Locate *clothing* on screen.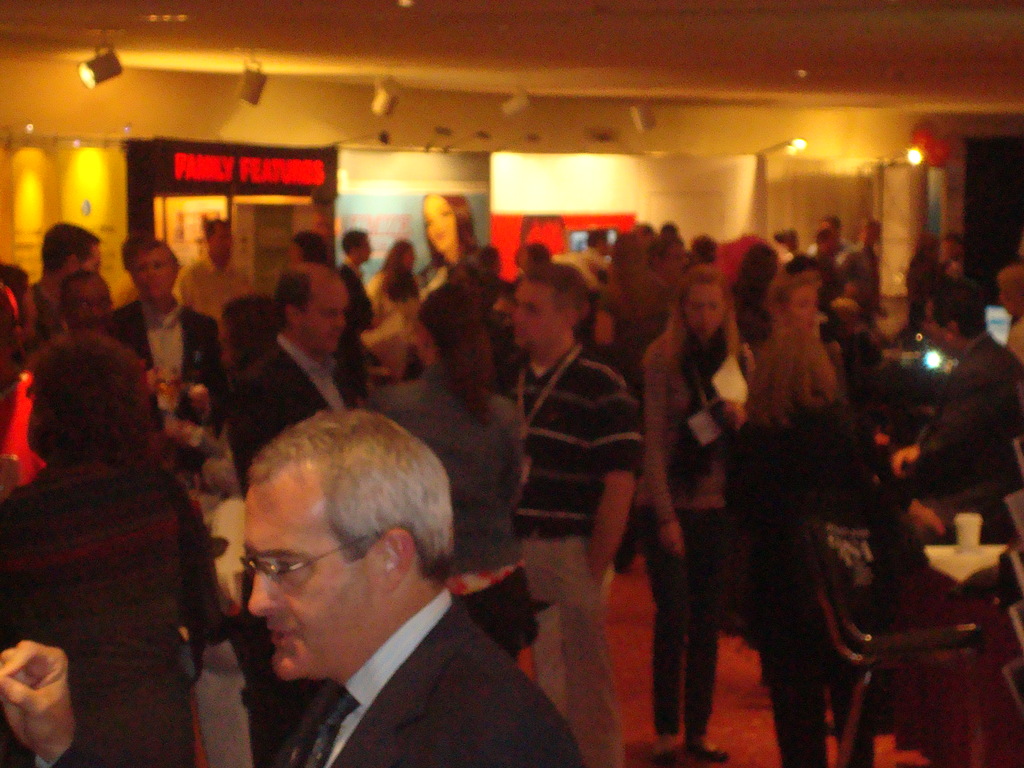
On screen at [left=711, top=375, right=871, bottom=762].
